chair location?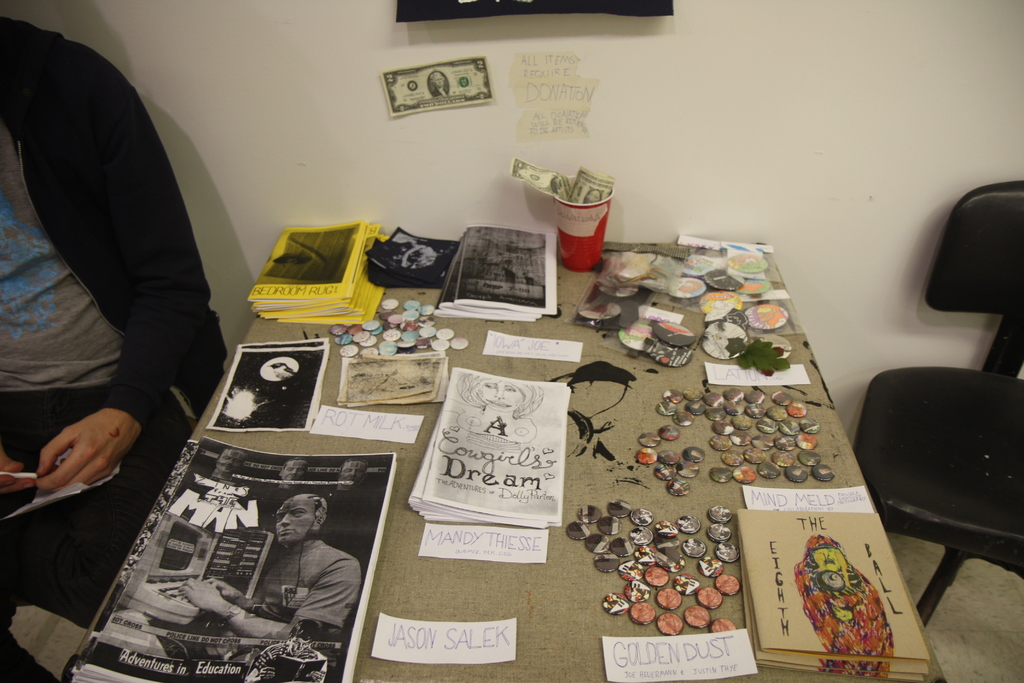
box=[849, 177, 1023, 625]
